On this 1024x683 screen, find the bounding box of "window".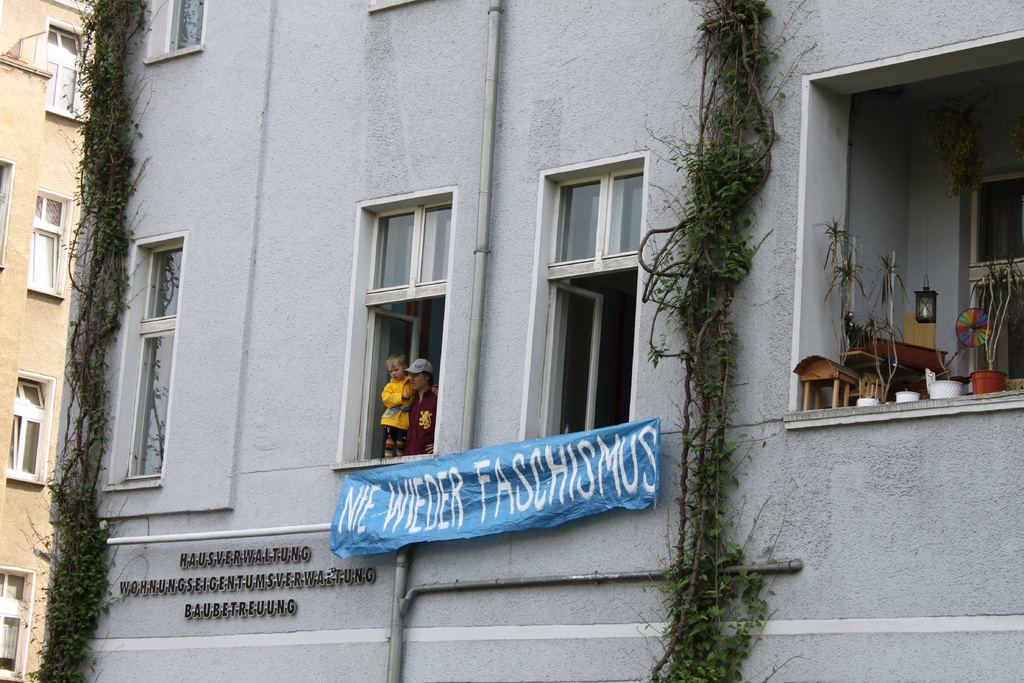
Bounding box: l=138, t=0, r=224, b=72.
